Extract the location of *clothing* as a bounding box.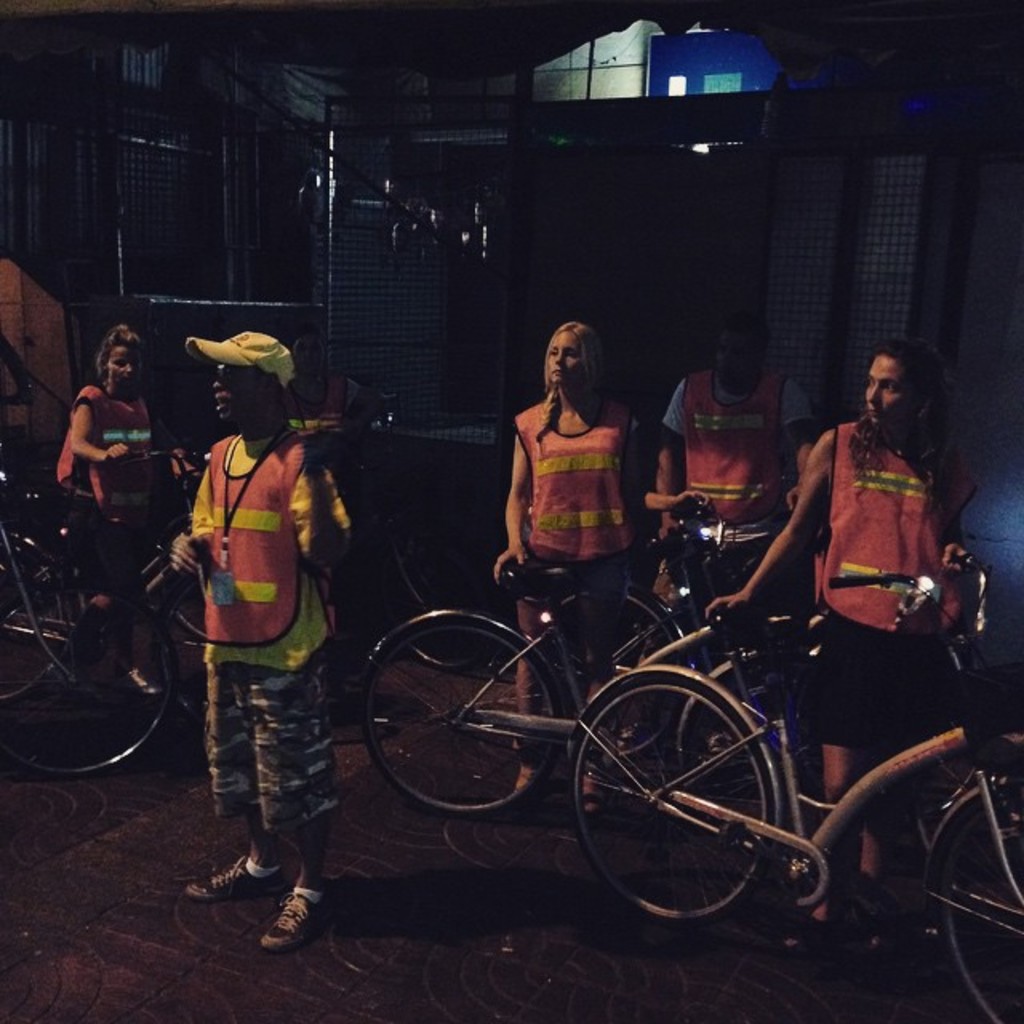
{"left": 662, "top": 365, "right": 813, "bottom": 518}.
